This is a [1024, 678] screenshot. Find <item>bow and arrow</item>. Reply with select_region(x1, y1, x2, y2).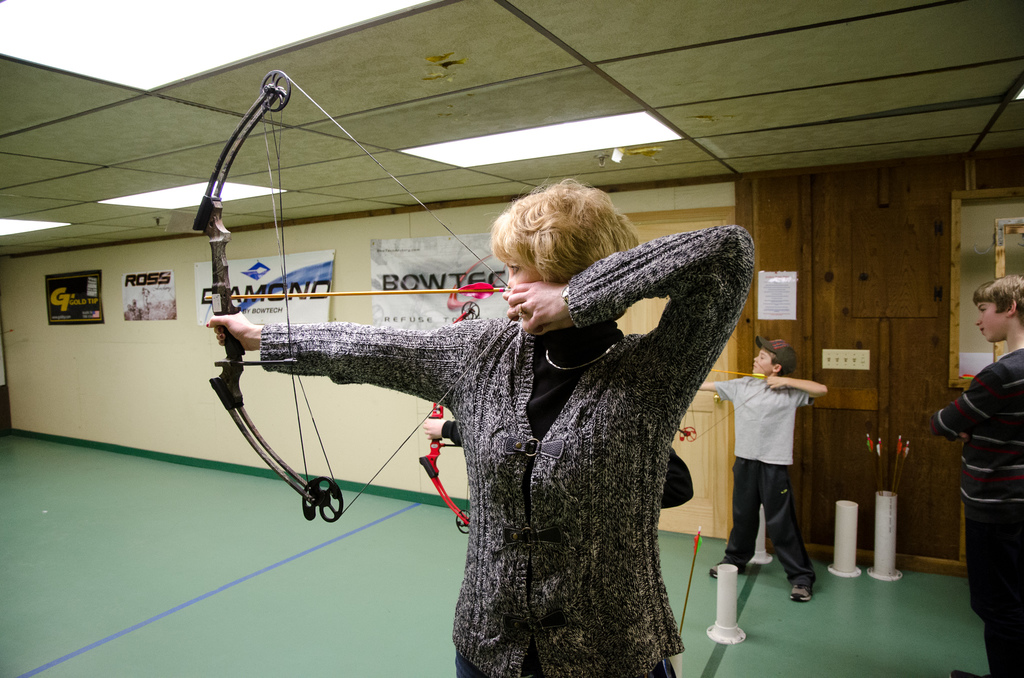
select_region(893, 433, 900, 495).
